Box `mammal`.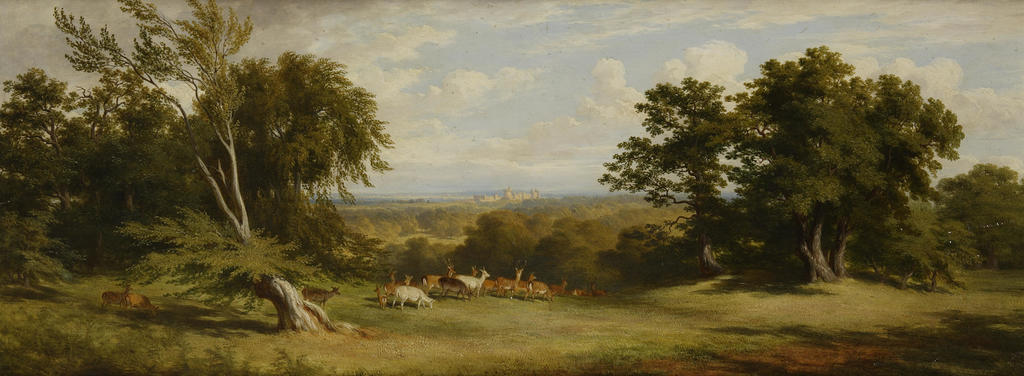
125:293:159:319.
